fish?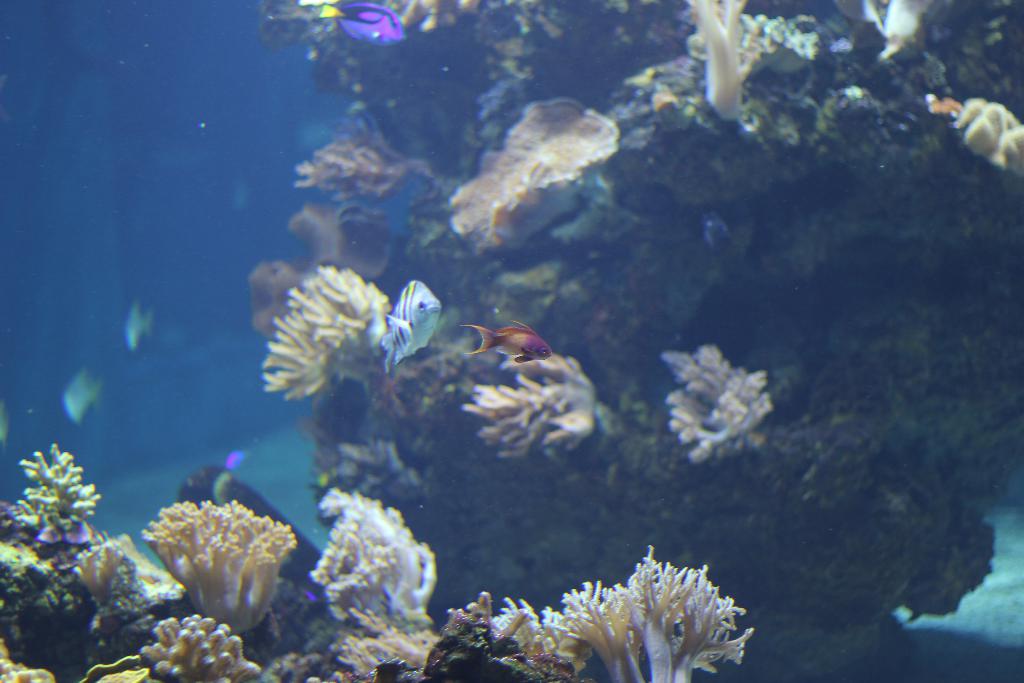
(x1=319, y1=0, x2=412, y2=42)
